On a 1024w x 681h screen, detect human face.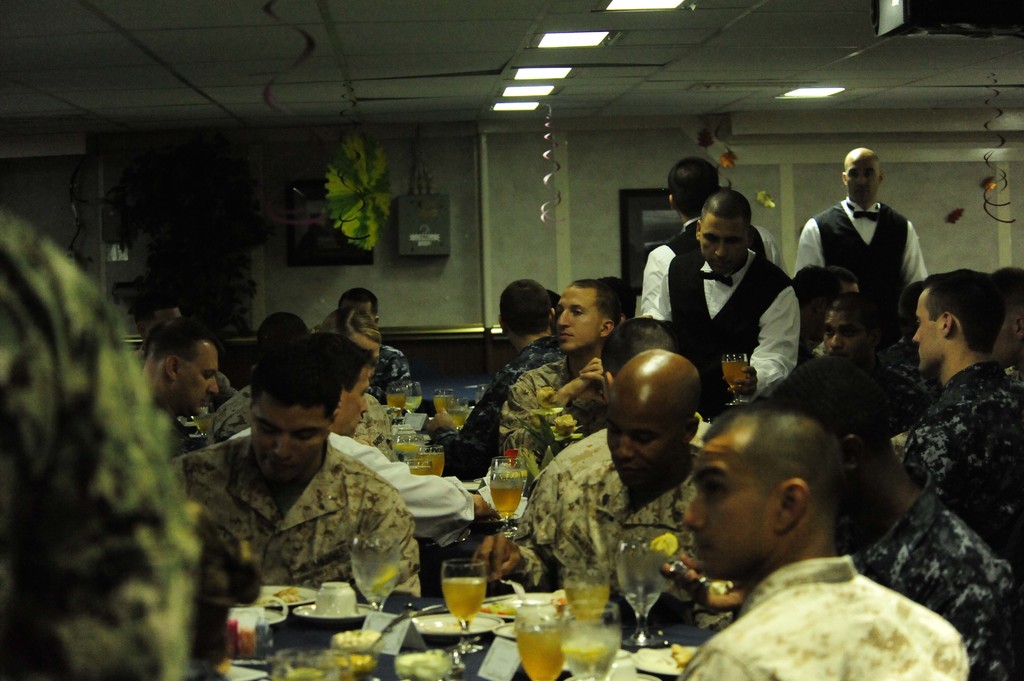
{"x1": 591, "y1": 387, "x2": 676, "y2": 489}.
